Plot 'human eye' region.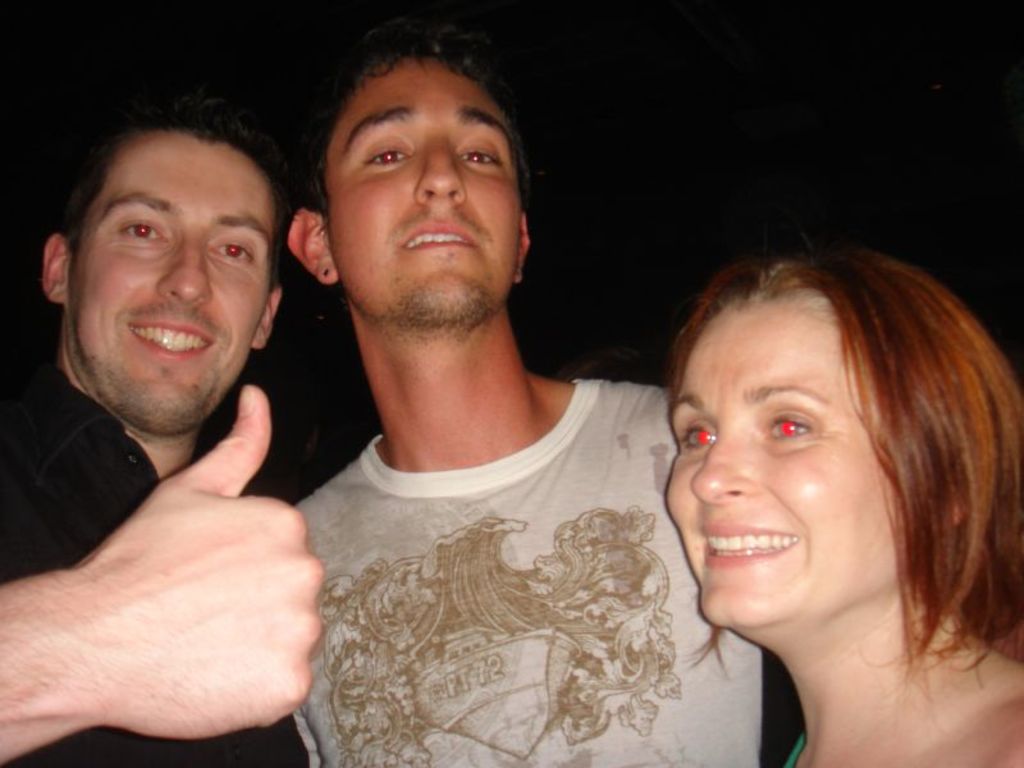
Plotted at 677/413/716/452.
